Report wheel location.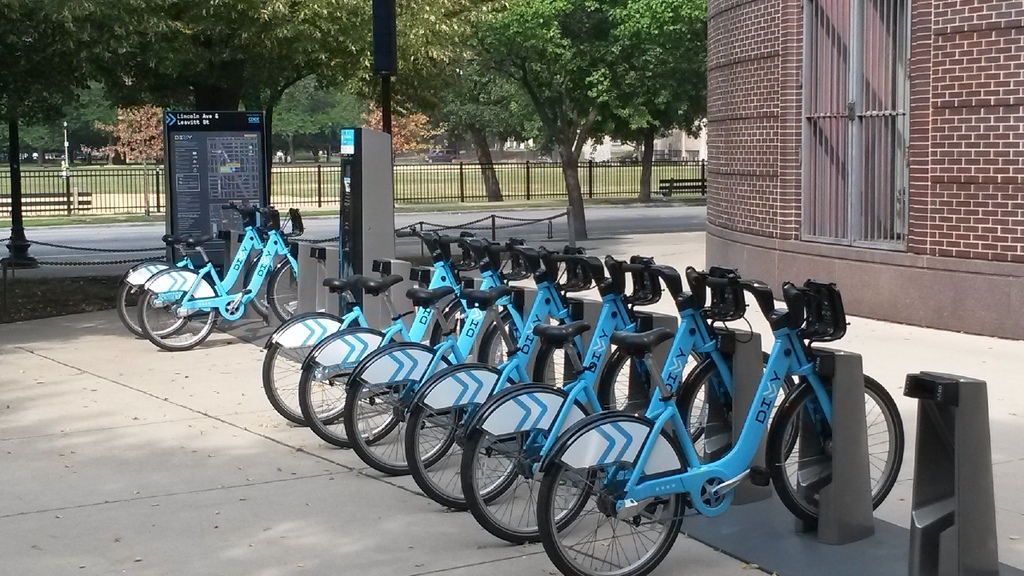
Report: {"left": 533, "top": 326, "right": 575, "bottom": 392}.
